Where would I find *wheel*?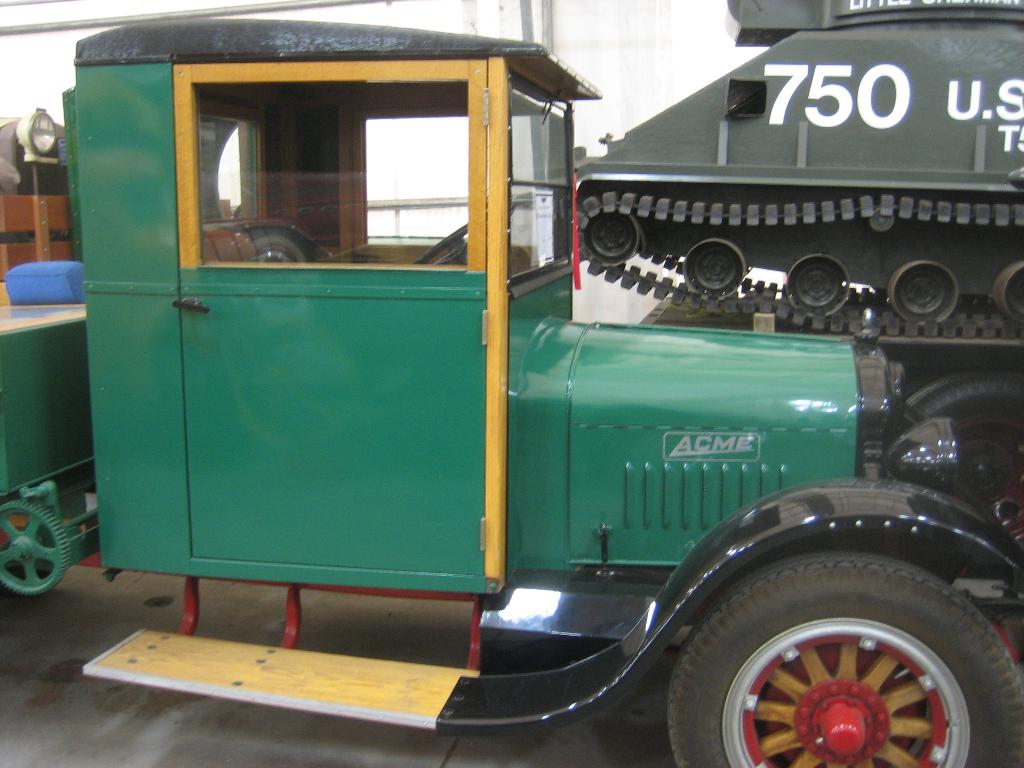
At BBox(904, 371, 1023, 548).
